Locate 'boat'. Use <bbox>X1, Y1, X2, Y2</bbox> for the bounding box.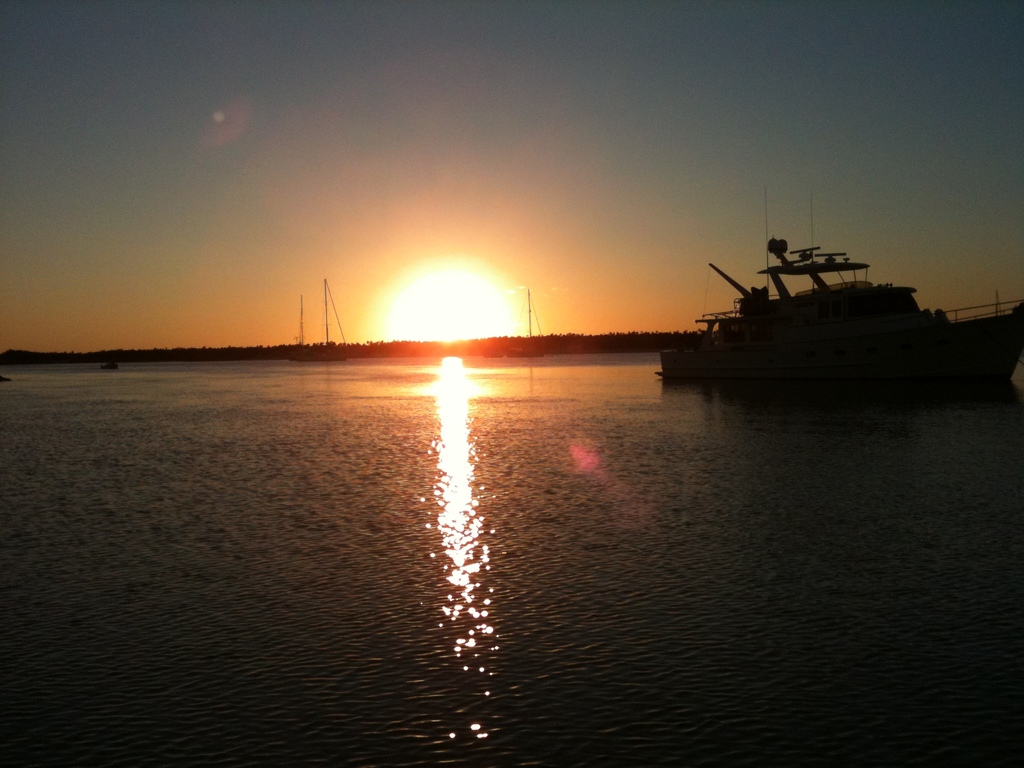
<bbox>507, 284, 544, 356</bbox>.
